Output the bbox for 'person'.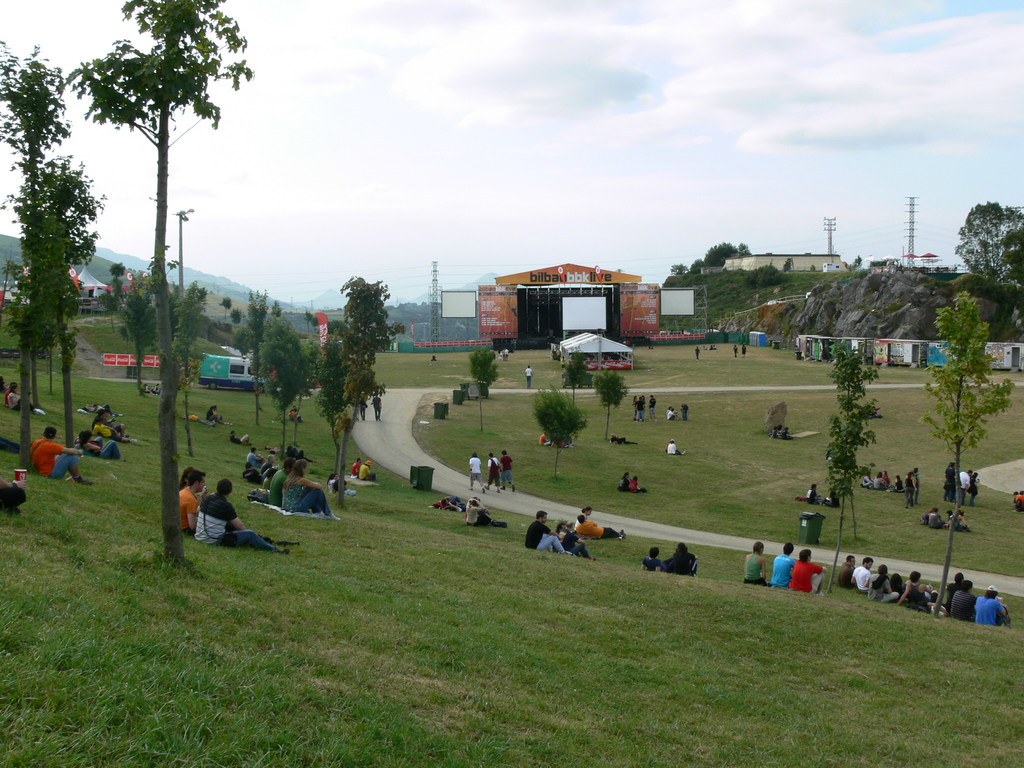
{"left": 804, "top": 481, "right": 819, "bottom": 506}.
